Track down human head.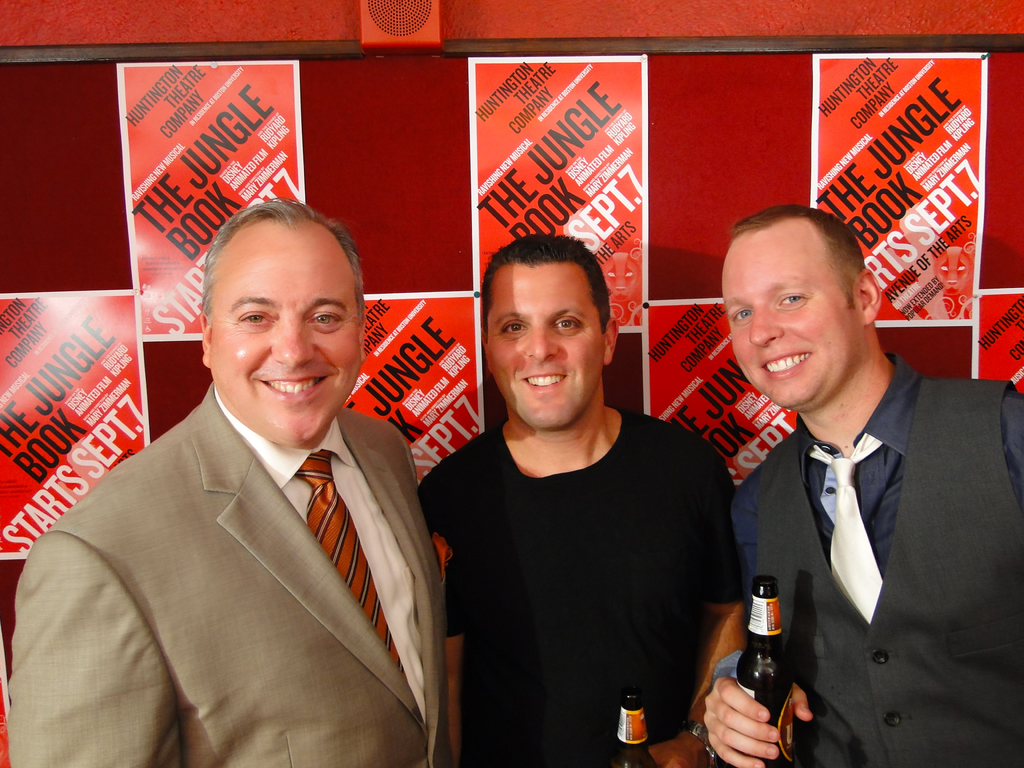
Tracked to rect(723, 212, 882, 415).
